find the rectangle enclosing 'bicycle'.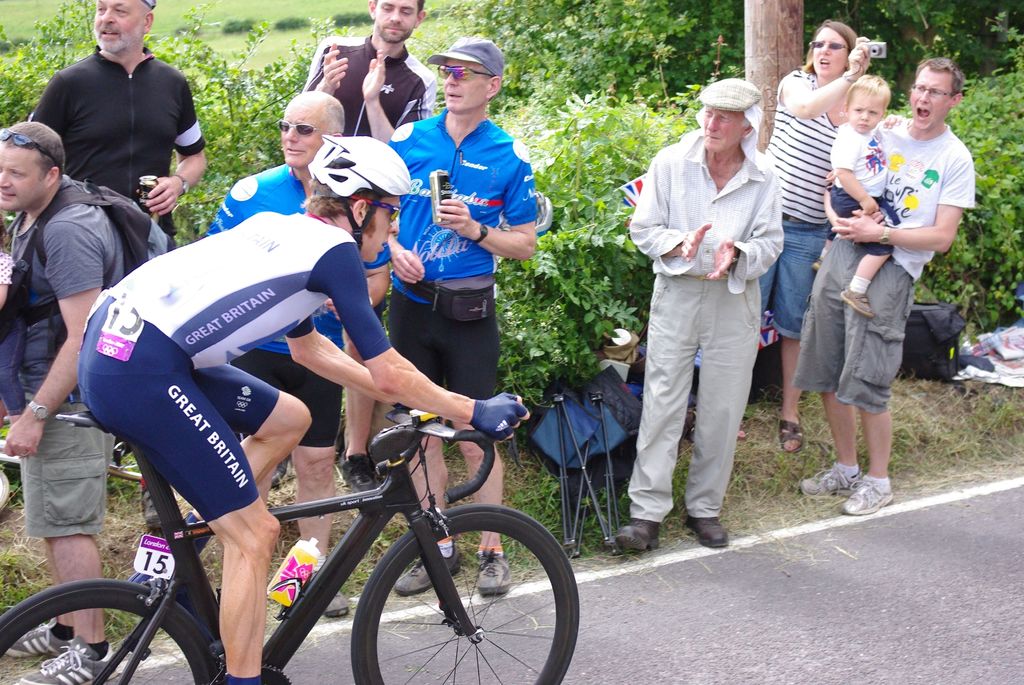
BBox(0, 405, 580, 684).
